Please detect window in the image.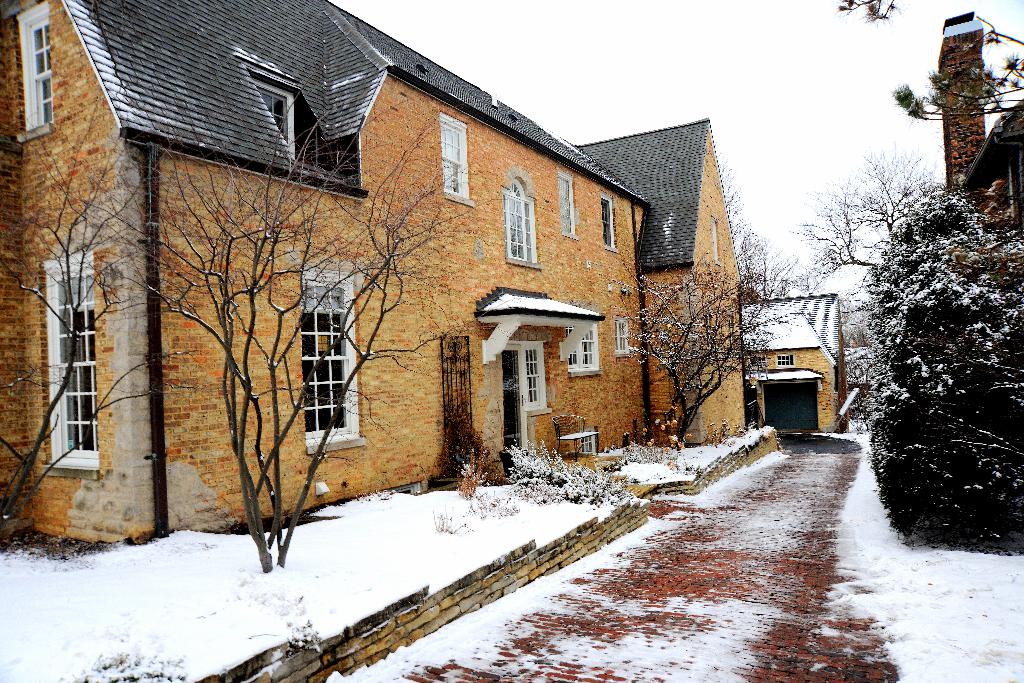
l=10, t=0, r=58, b=142.
